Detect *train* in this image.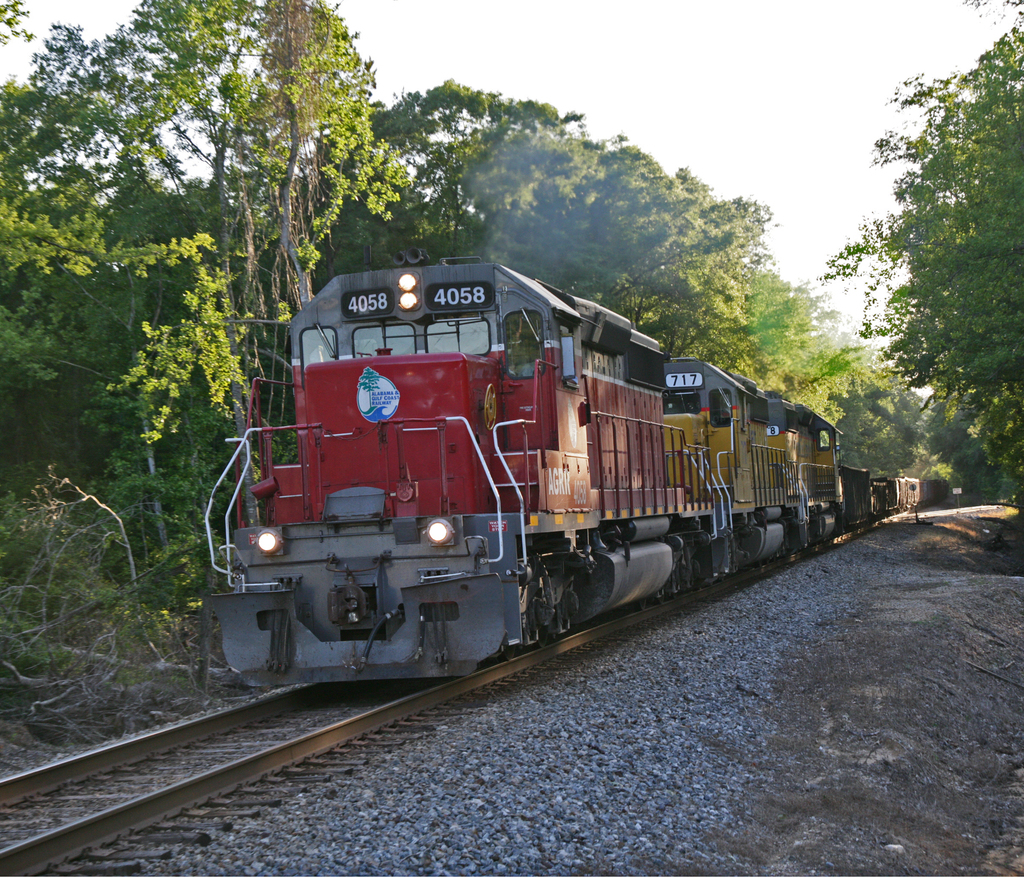
Detection: [203, 249, 954, 683].
